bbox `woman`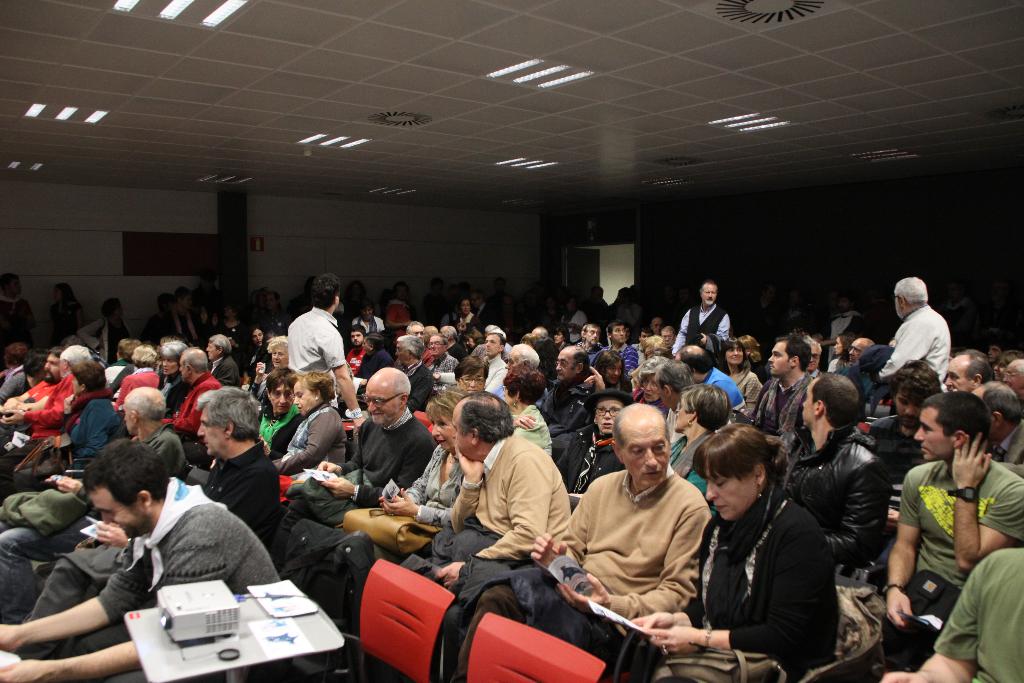
(x1=454, y1=352, x2=489, y2=392)
